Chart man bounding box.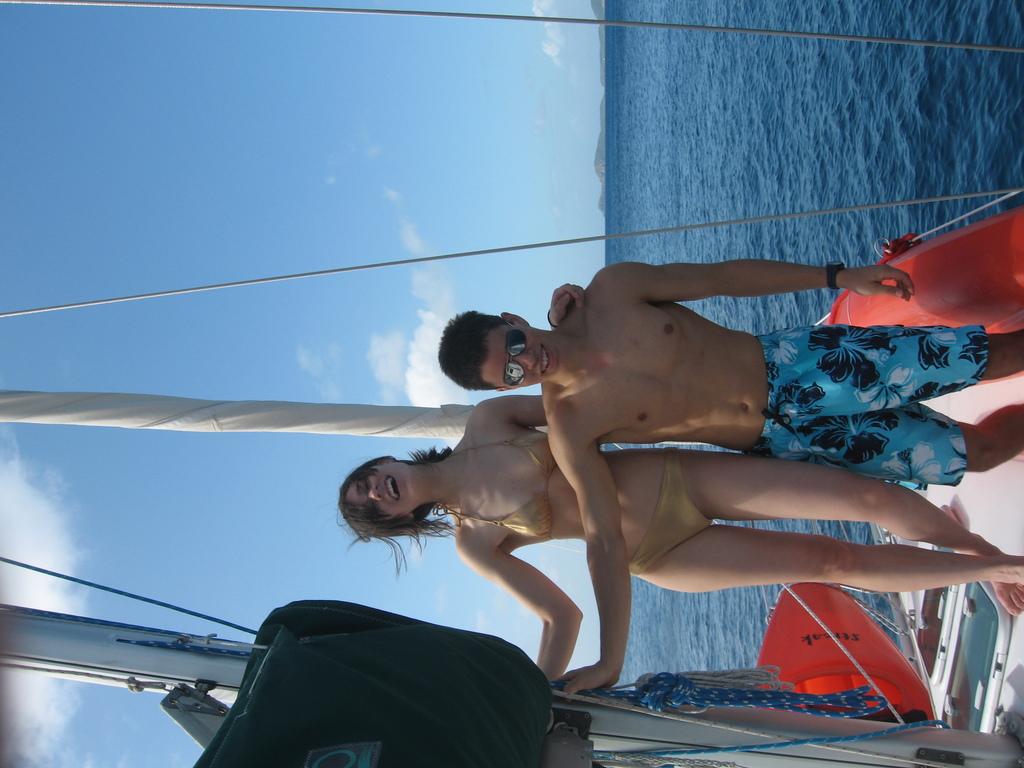
Charted: 442 242 934 721.
